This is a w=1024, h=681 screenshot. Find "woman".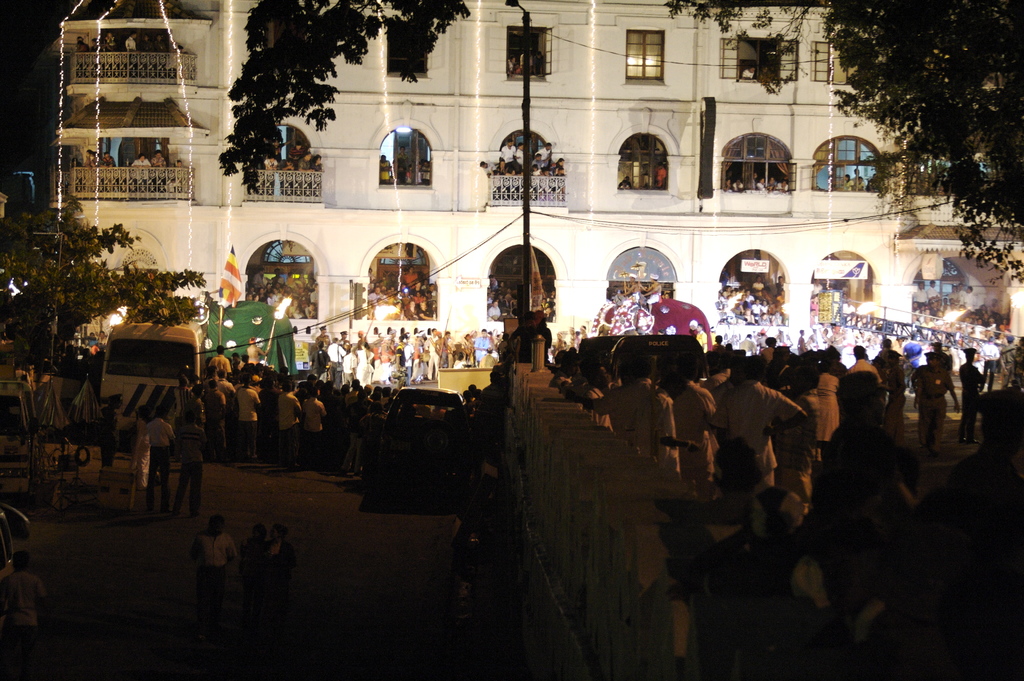
Bounding box: box(314, 154, 329, 185).
